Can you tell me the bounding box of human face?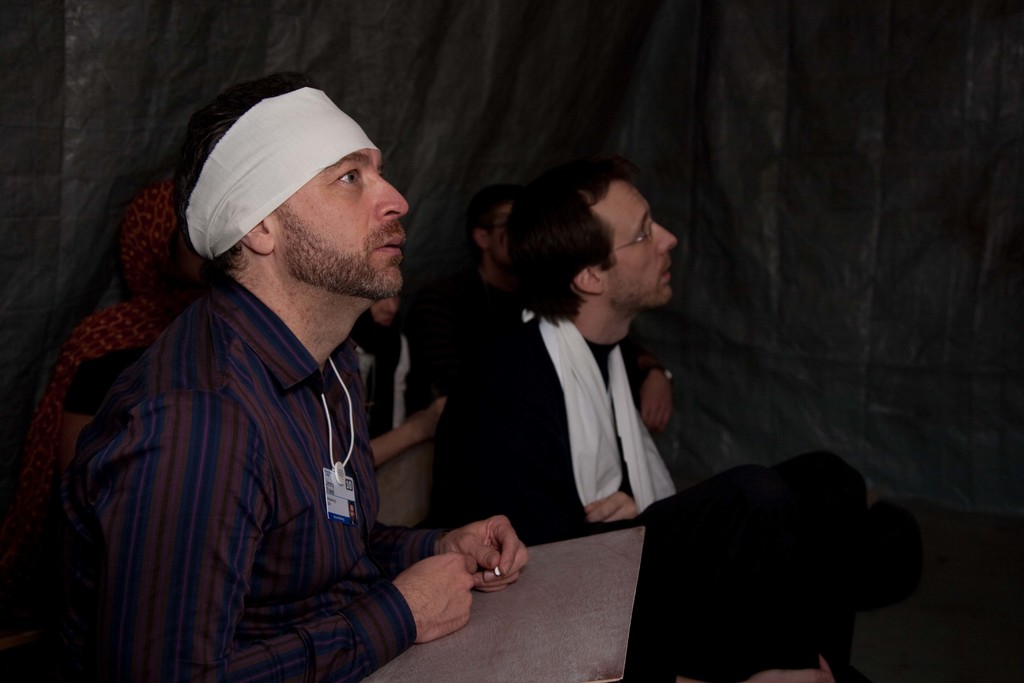
[x1=280, y1=150, x2=410, y2=299].
